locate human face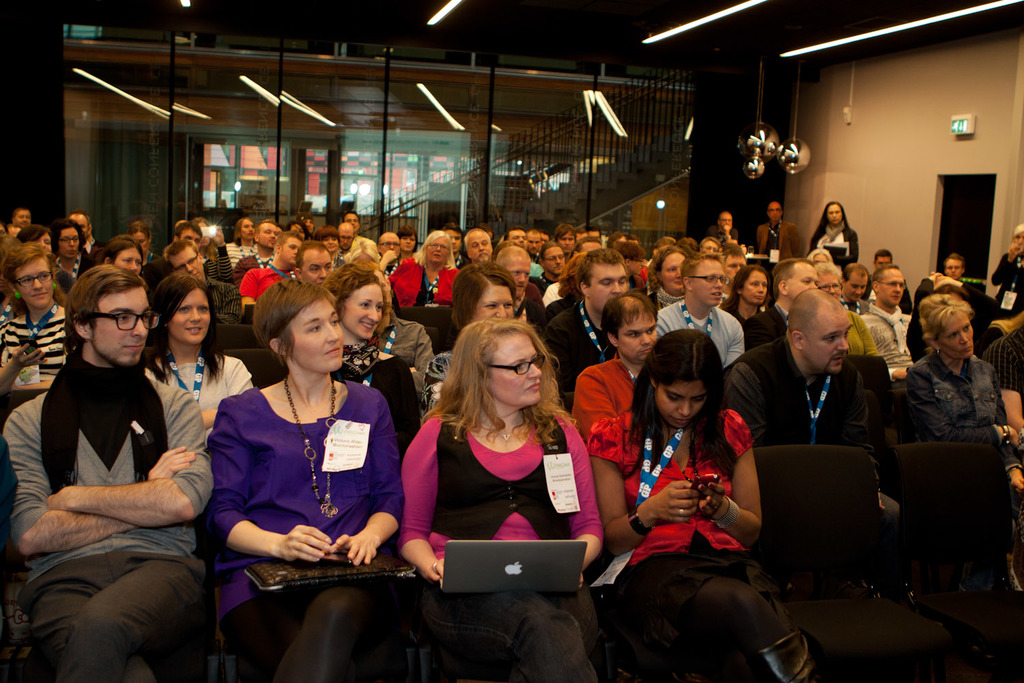
339:224:354:251
